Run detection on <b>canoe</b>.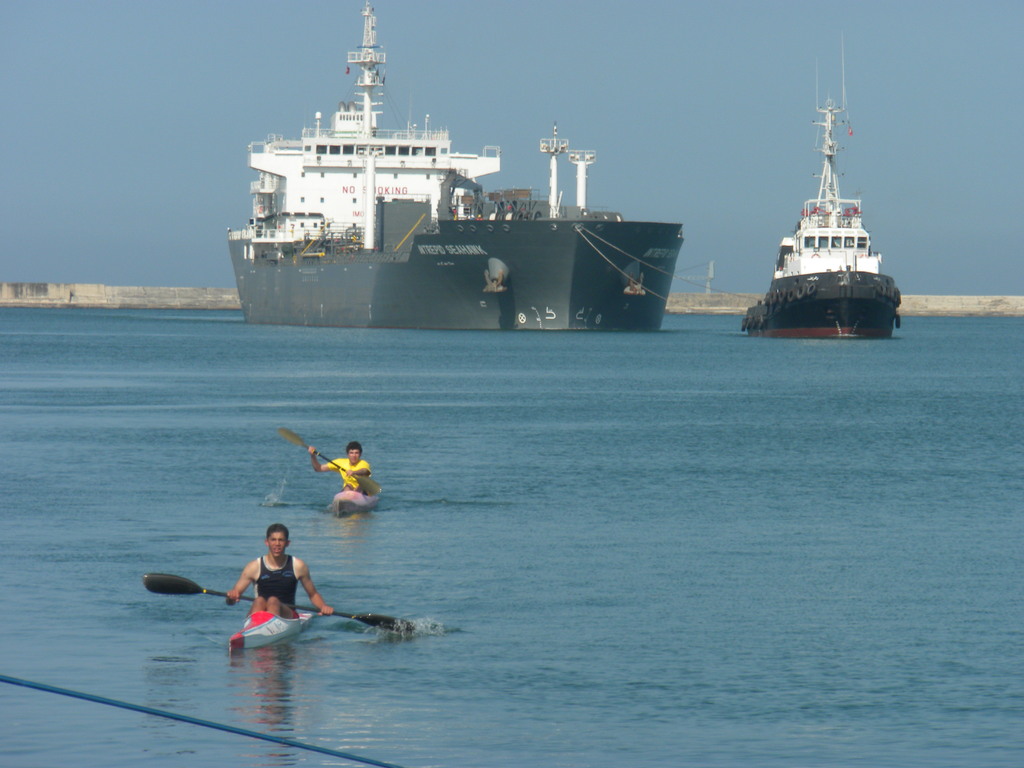
Result: [329, 486, 376, 522].
